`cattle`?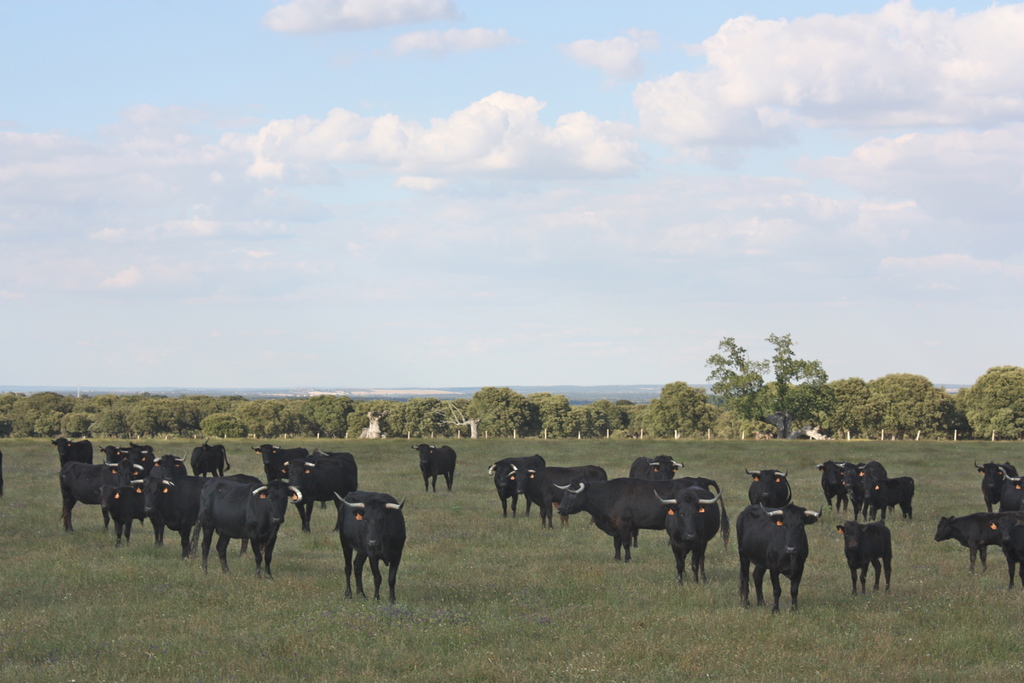
bbox=[97, 483, 142, 549]
